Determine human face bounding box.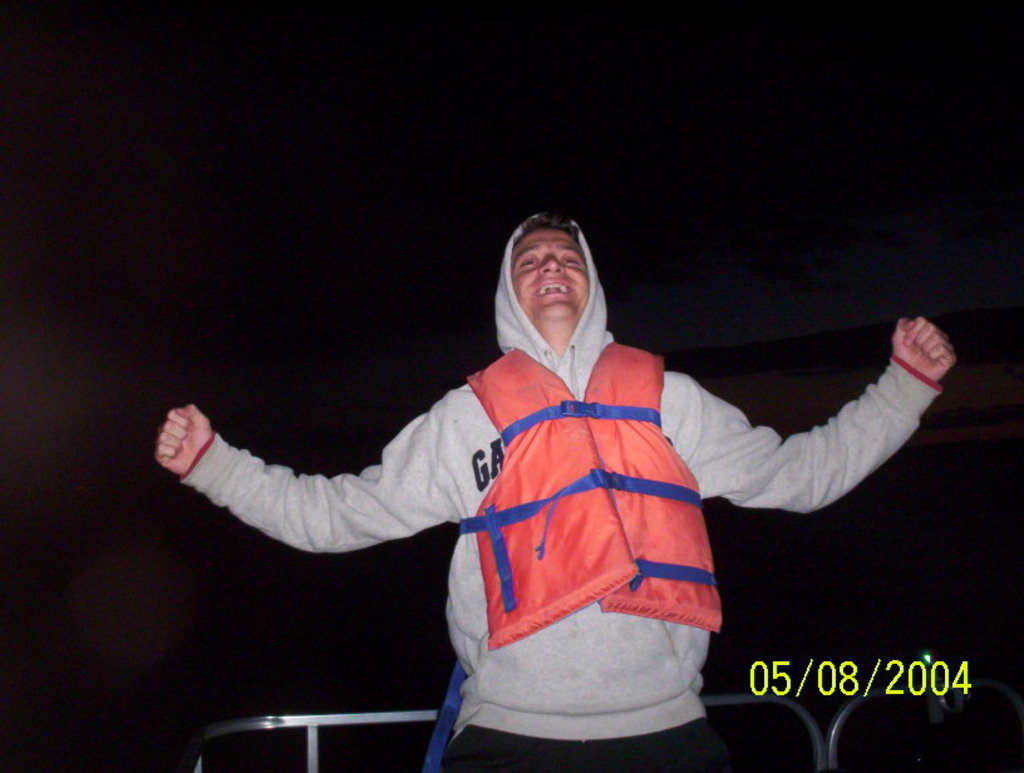
Determined: x1=506 y1=225 x2=594 y2=320.
